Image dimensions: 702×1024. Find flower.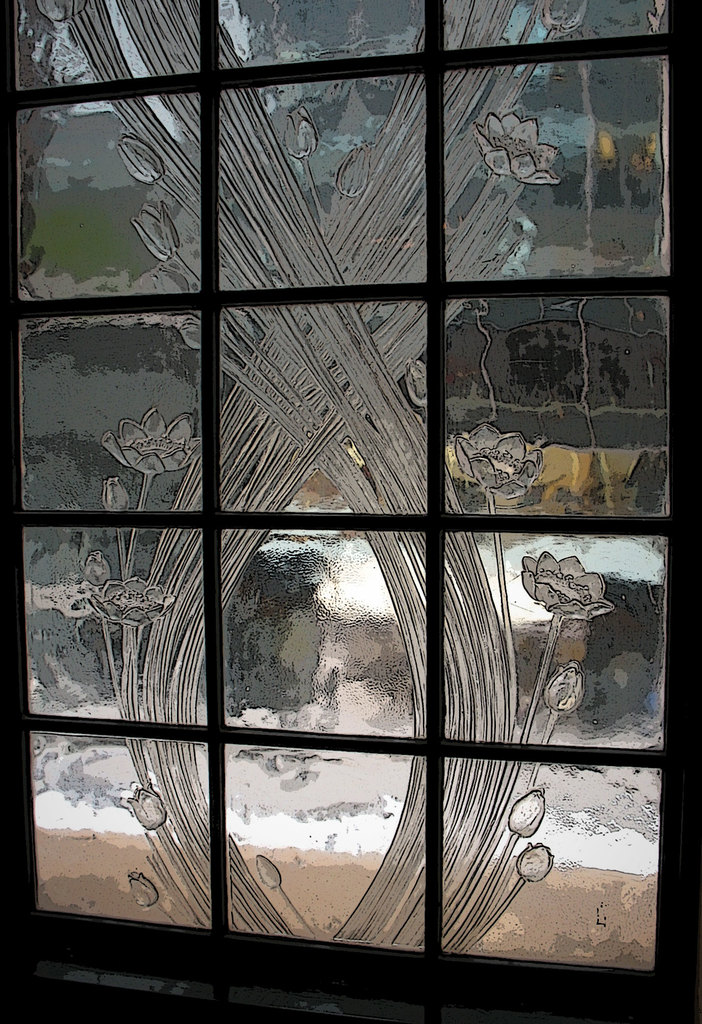
(36, 0, 97, 19).
